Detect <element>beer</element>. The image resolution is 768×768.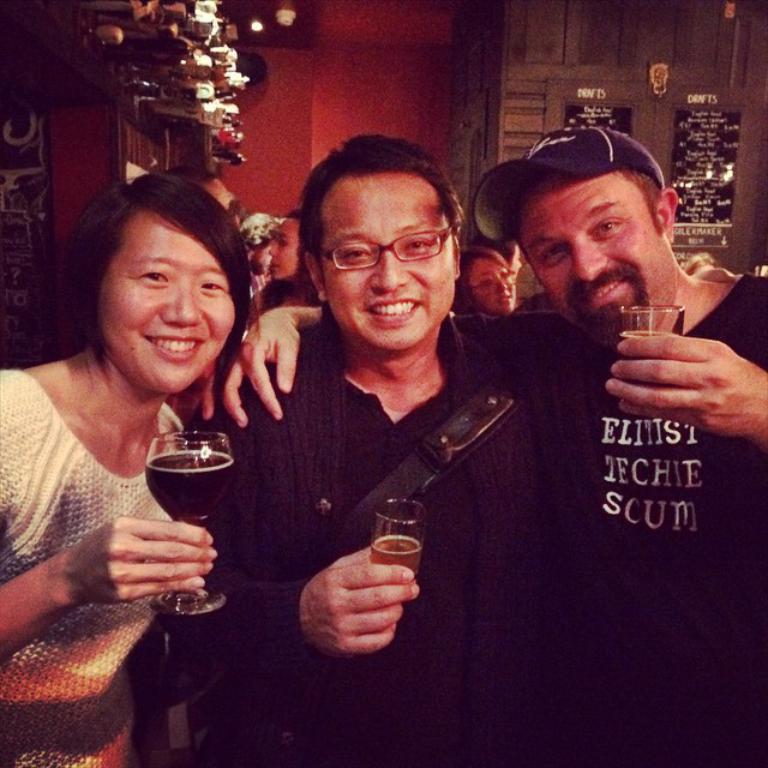
(left=612, top=304, right=696, bottom=416).
